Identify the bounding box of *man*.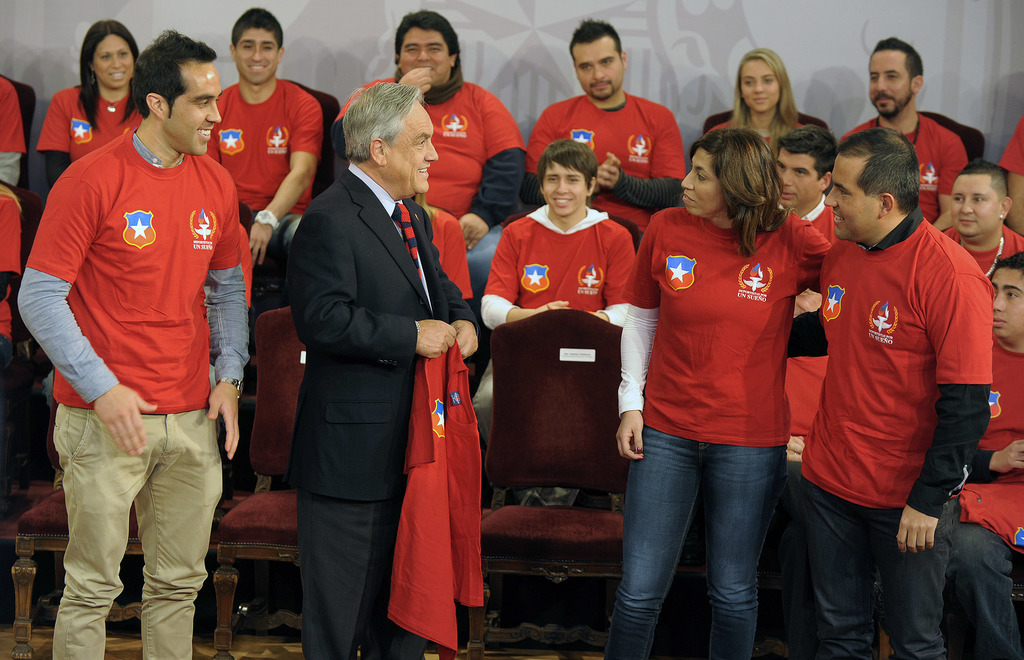
943, 164, 1023, 277.
